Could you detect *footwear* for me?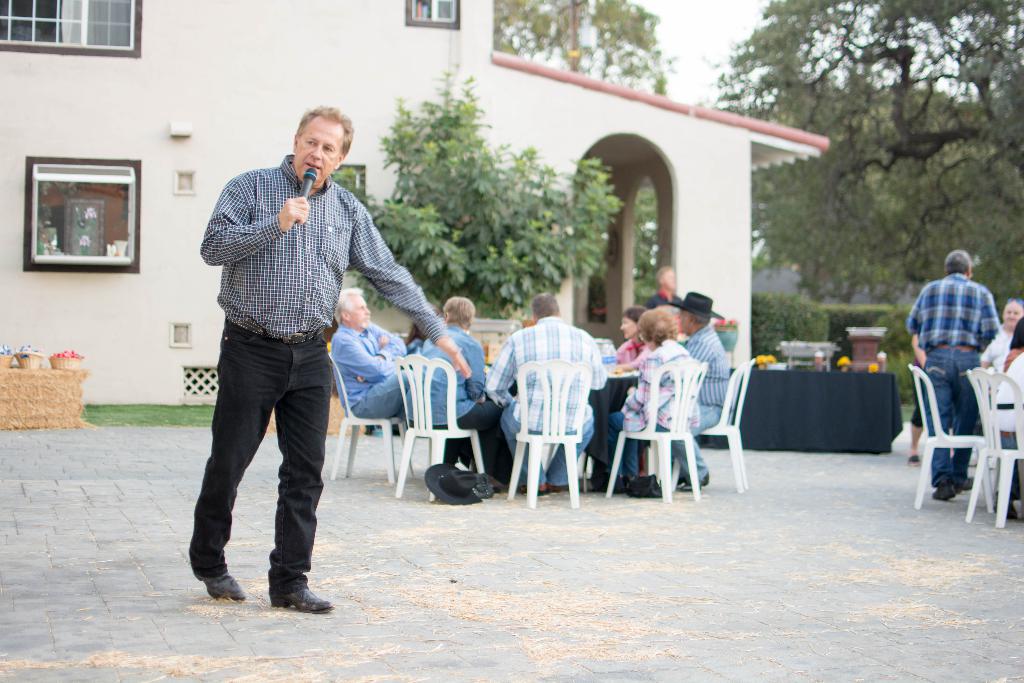
Detection result: [906,454,922,466].
